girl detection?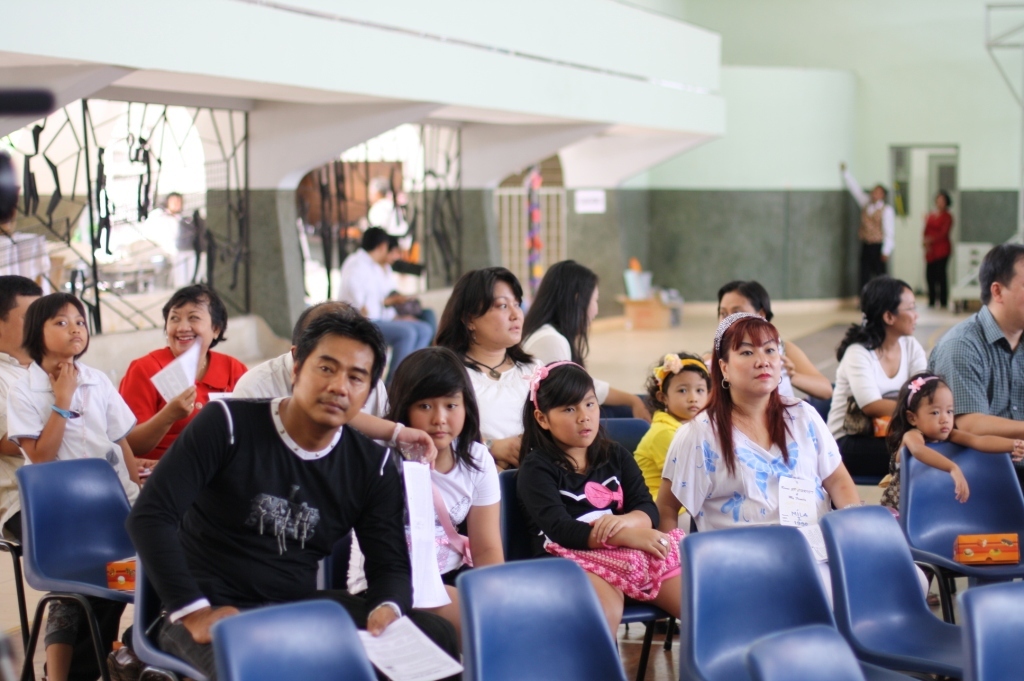
crop(513, 363, 683, 641)
